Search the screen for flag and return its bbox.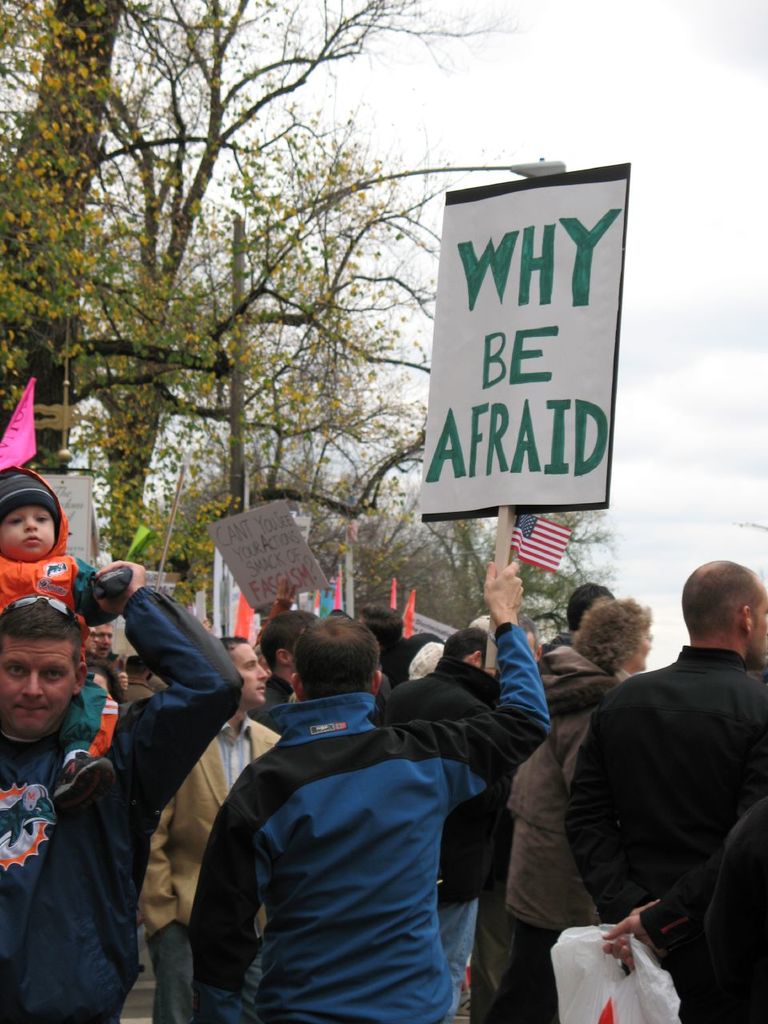
Found: (500,503,572,579).
